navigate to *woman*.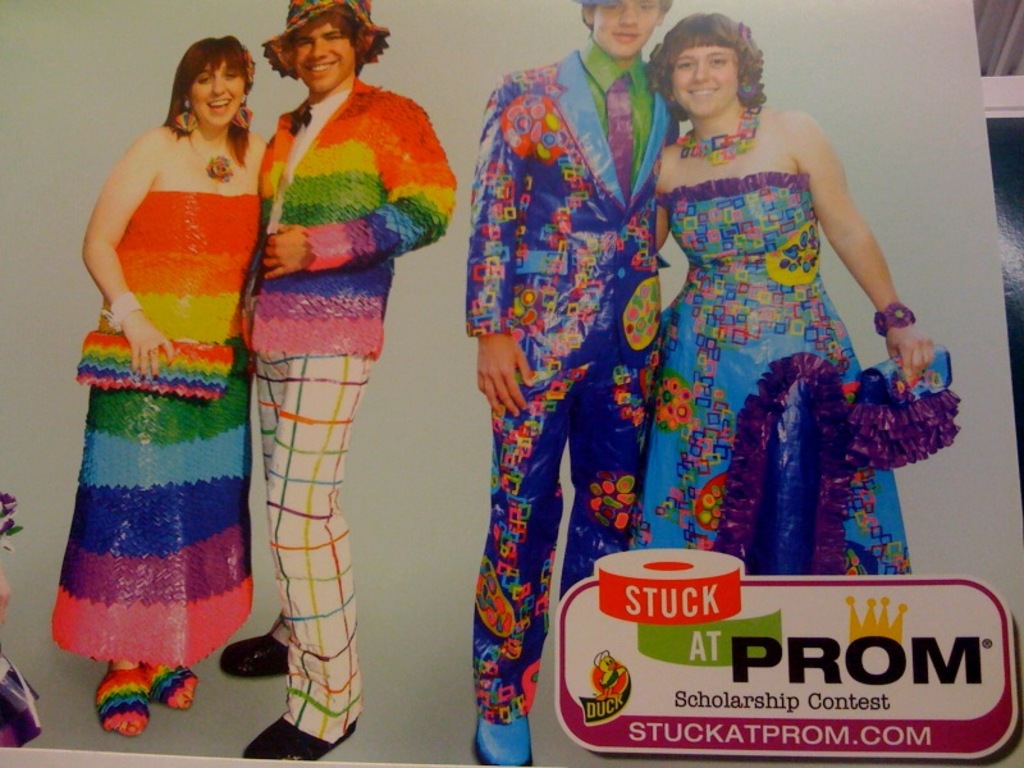
Navigation target: locate(36, 36, 275, 745).
